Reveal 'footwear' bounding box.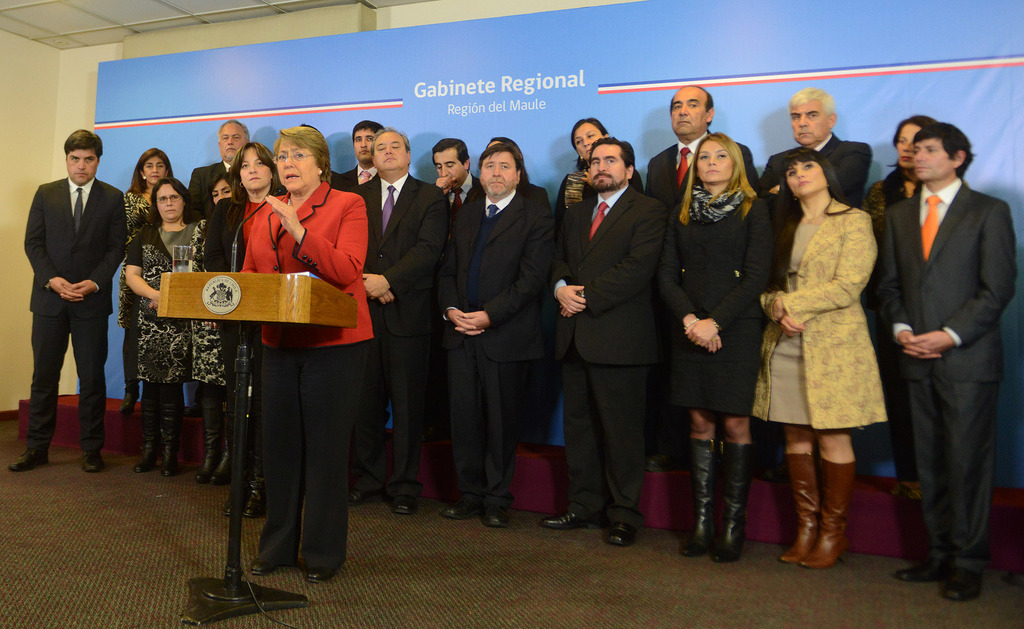
Revealed: locate(118, 388, 142, 414).
